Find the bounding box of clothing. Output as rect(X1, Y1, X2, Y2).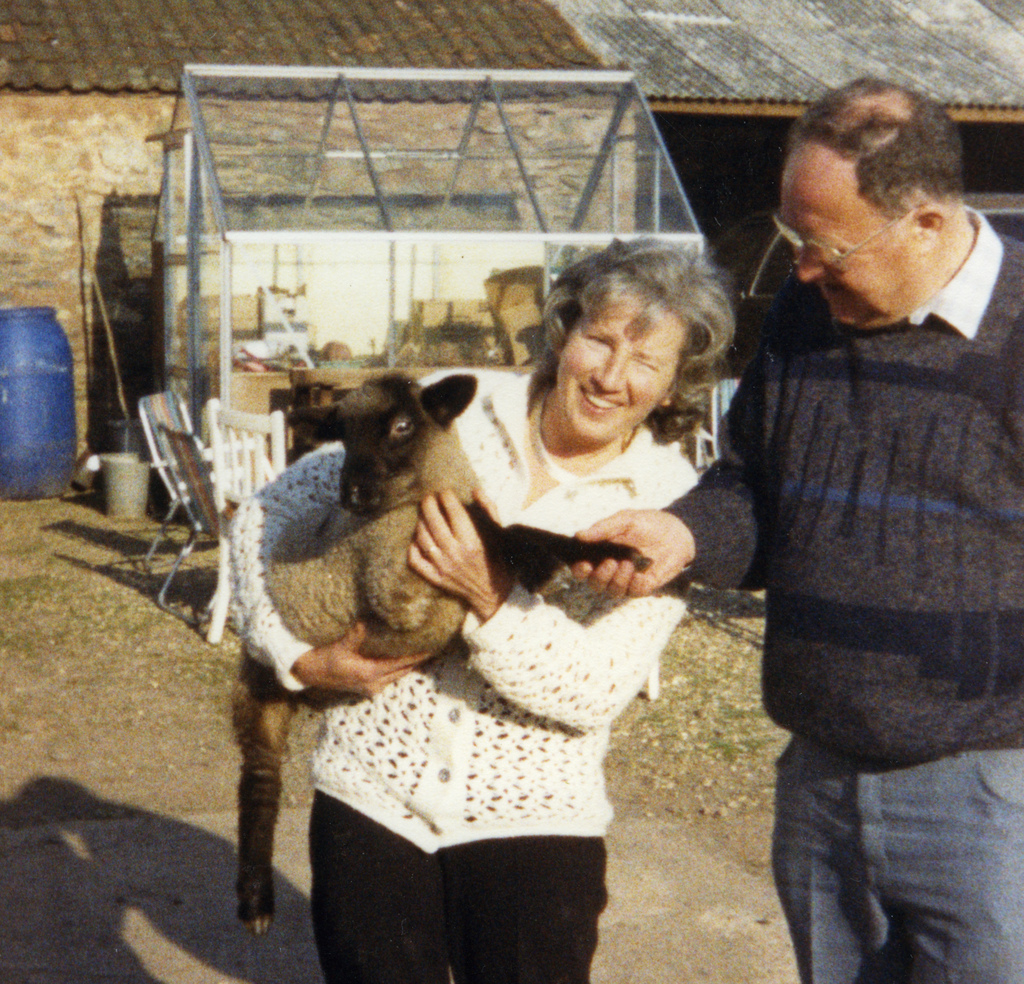
rect(229, 362, 697, 983).
